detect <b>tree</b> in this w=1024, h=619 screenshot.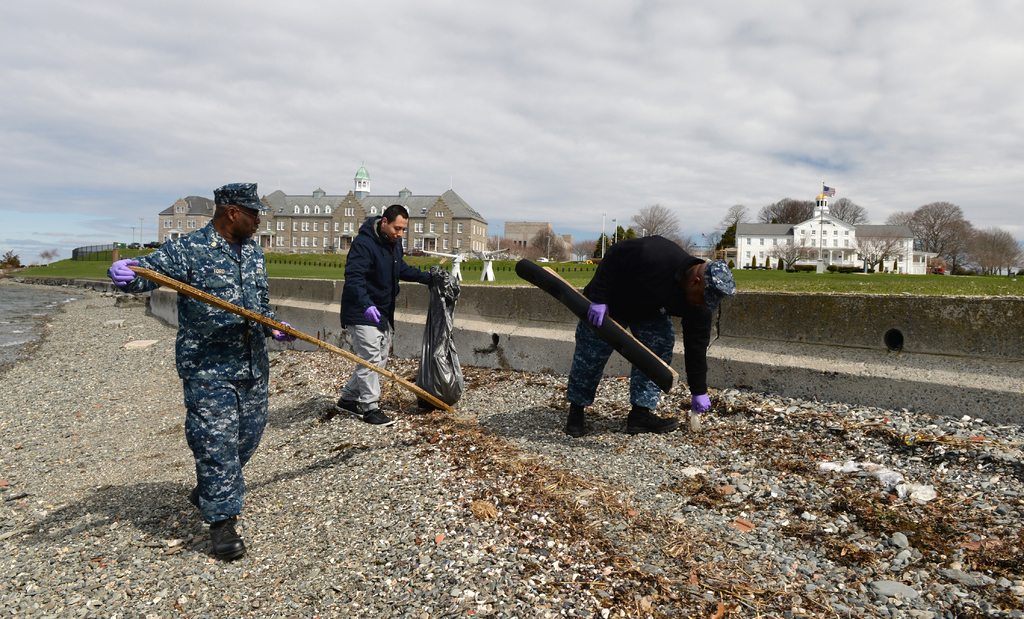
Detection: 486:232:522:266.
